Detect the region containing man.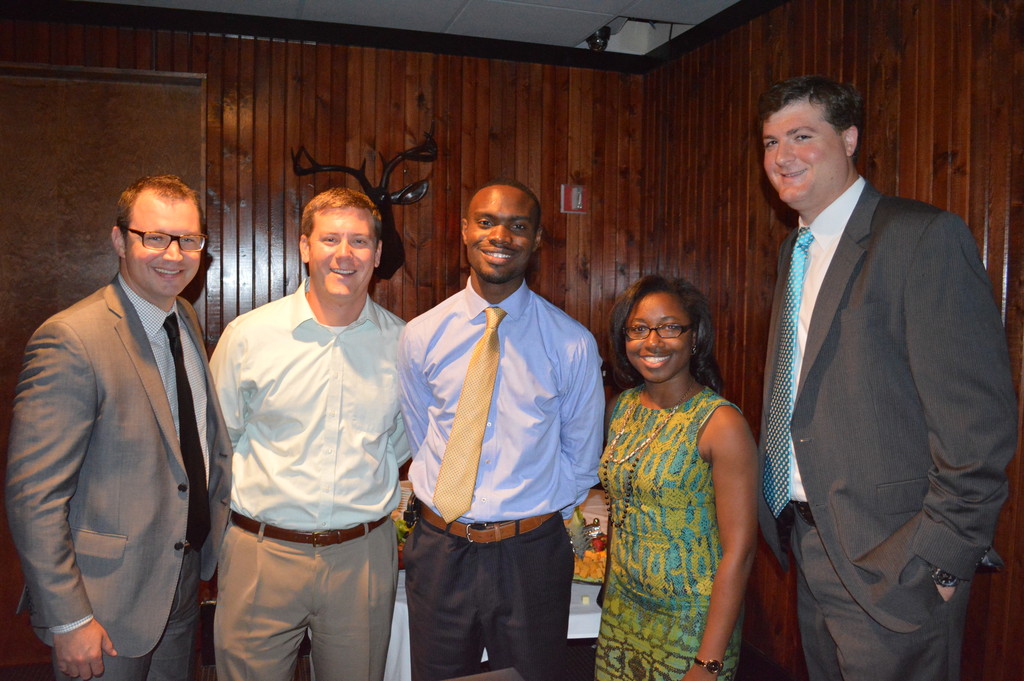
{"left": 213, "top": 187, "right": 411, "bottom": 680}.
